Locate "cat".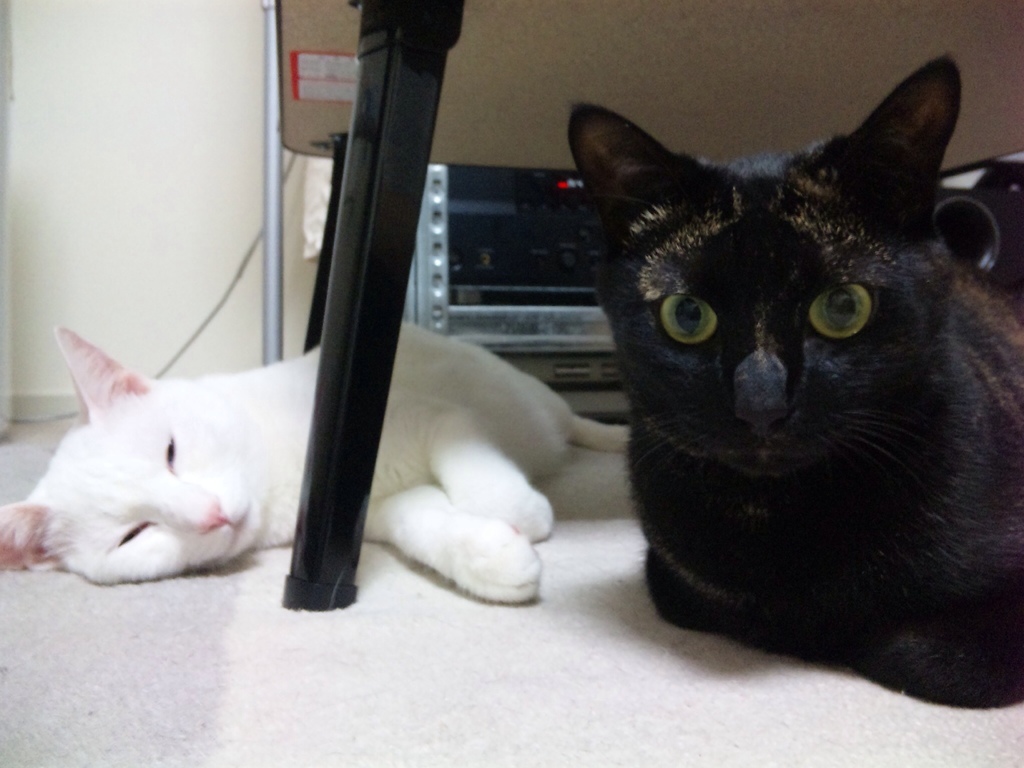
Bounding box: [x1=567, y1=51, x2=1023, y2=714].
